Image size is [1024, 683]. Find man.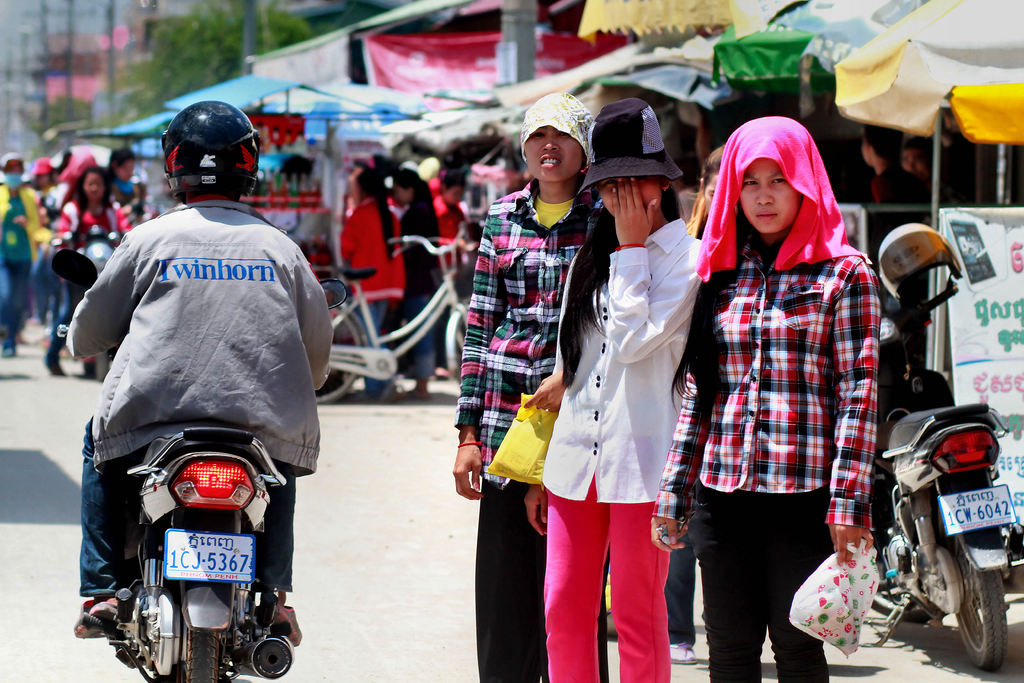
66,116,339,678.
